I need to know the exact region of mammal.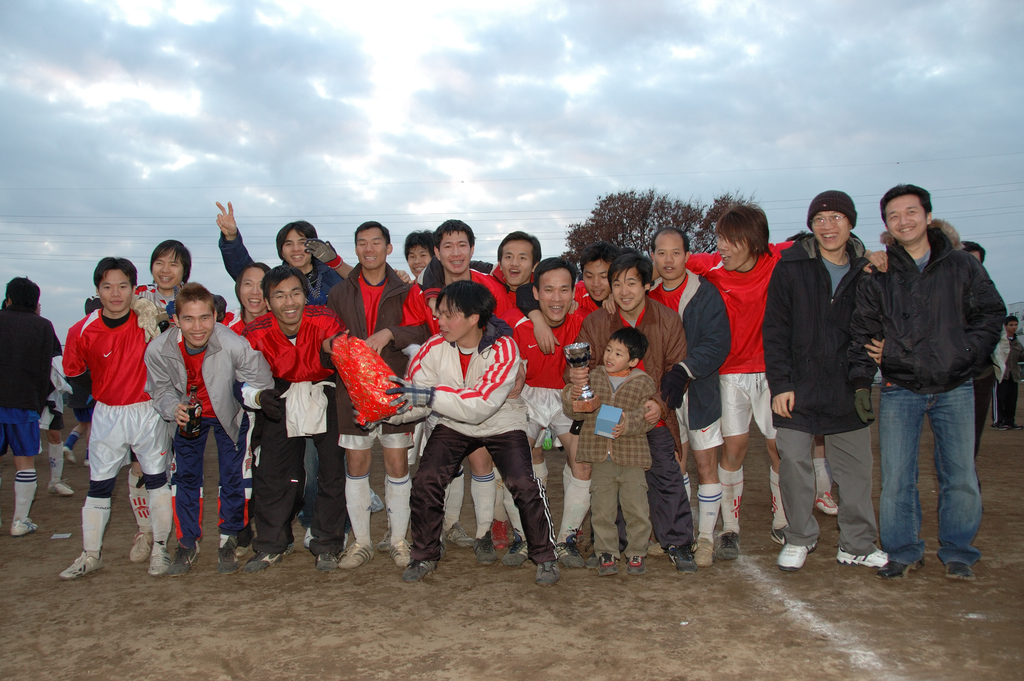
Region: (left=0, top=276, right=66, bottom=532).
